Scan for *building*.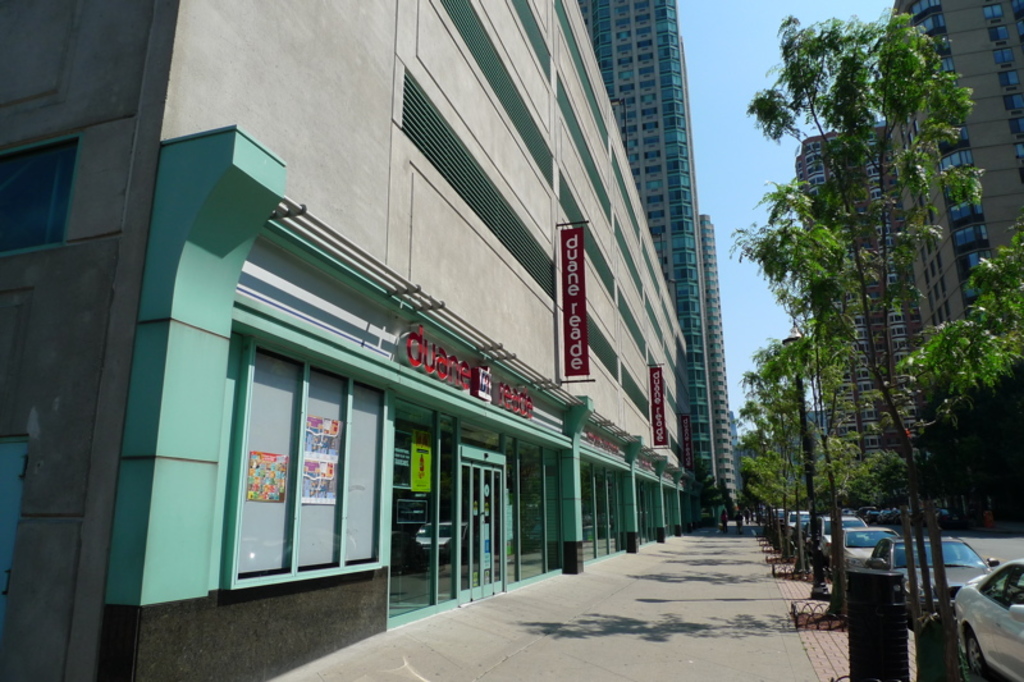
Scan result: [575,0,712,518].
